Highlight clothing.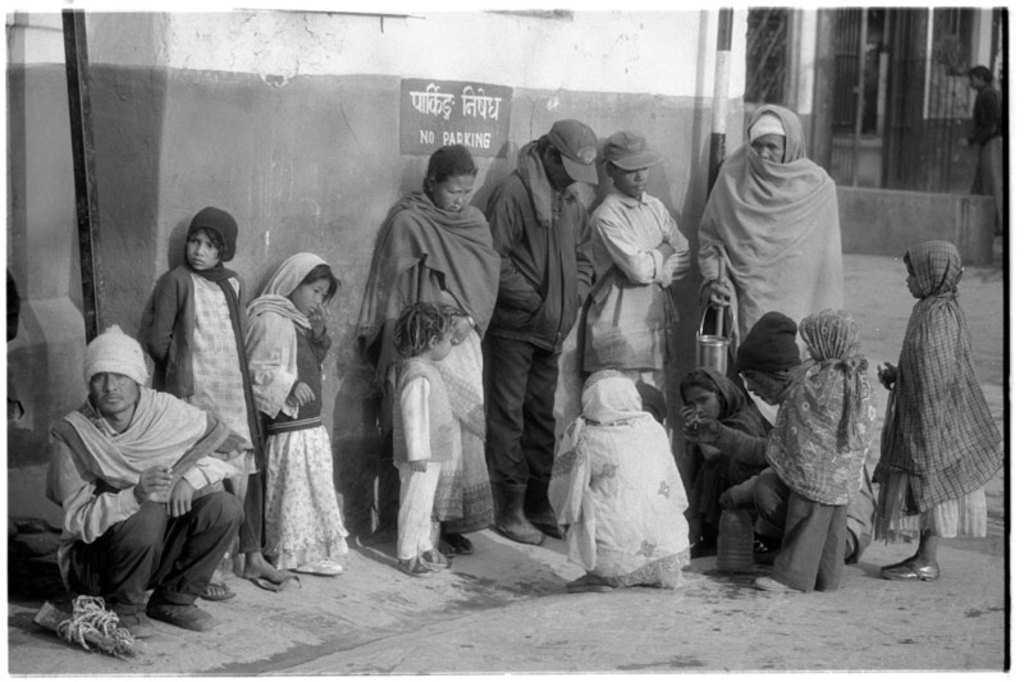
Highlighted region: bbox=[550, 369, 695, 594].
